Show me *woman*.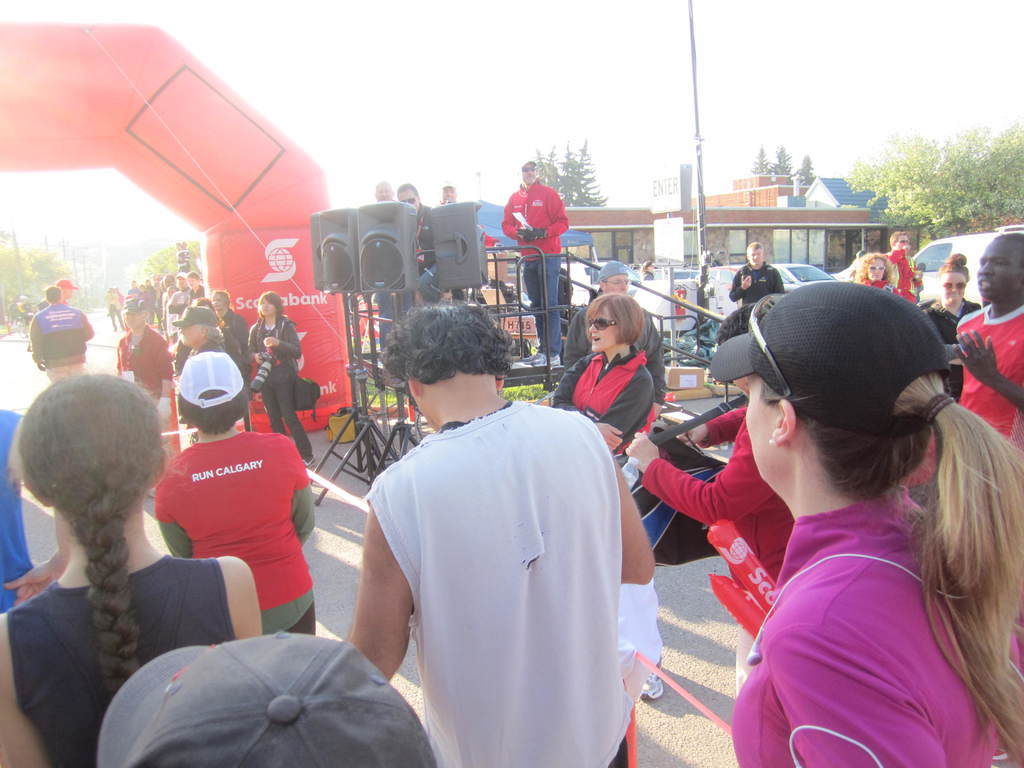
*woman* is here: detection(672, 252, 1018, 759).
